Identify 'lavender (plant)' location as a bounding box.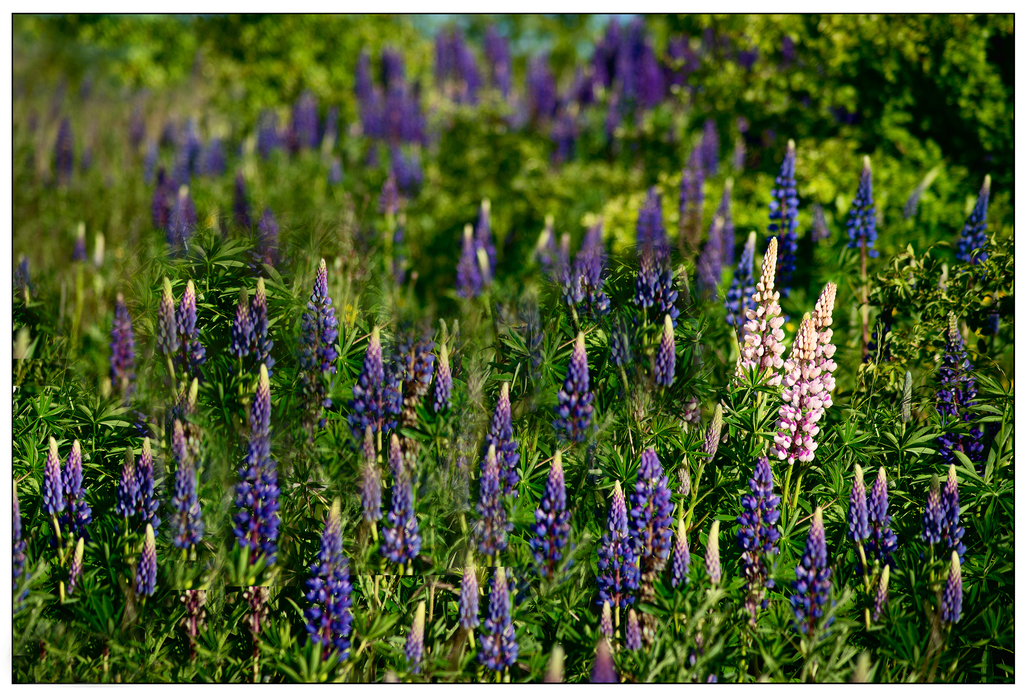
pyautogui.locateOnScreen(758, 135, 803, 288).
